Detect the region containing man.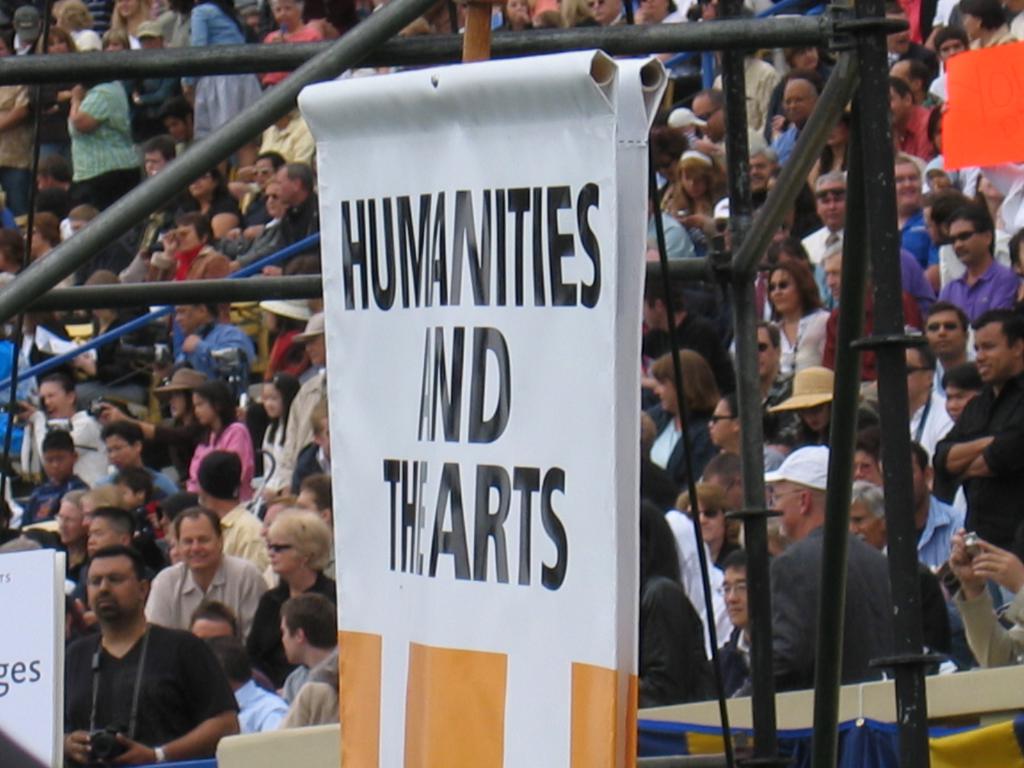
l=771, t=77, r=817, b=166.
